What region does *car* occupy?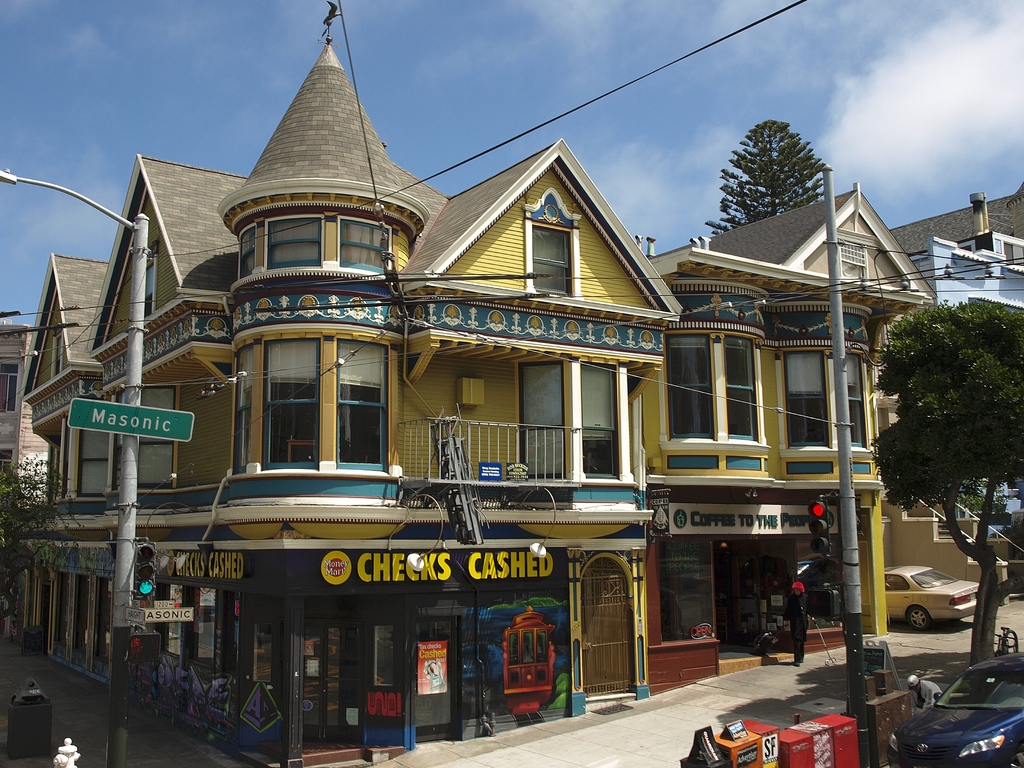
{"left": 913, "top": 656, "right": 1023, "bottom": 762}.
